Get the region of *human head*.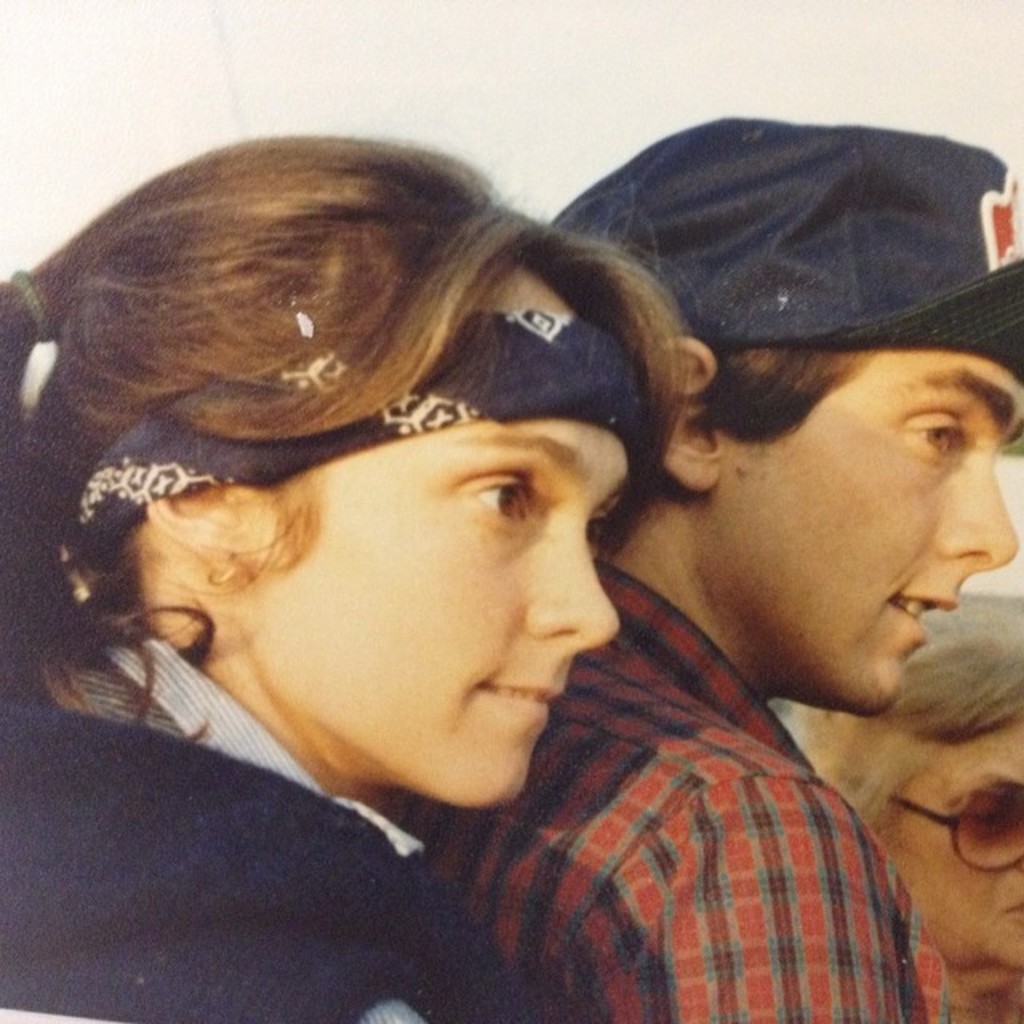
rect(109, 181, 638, 787).
